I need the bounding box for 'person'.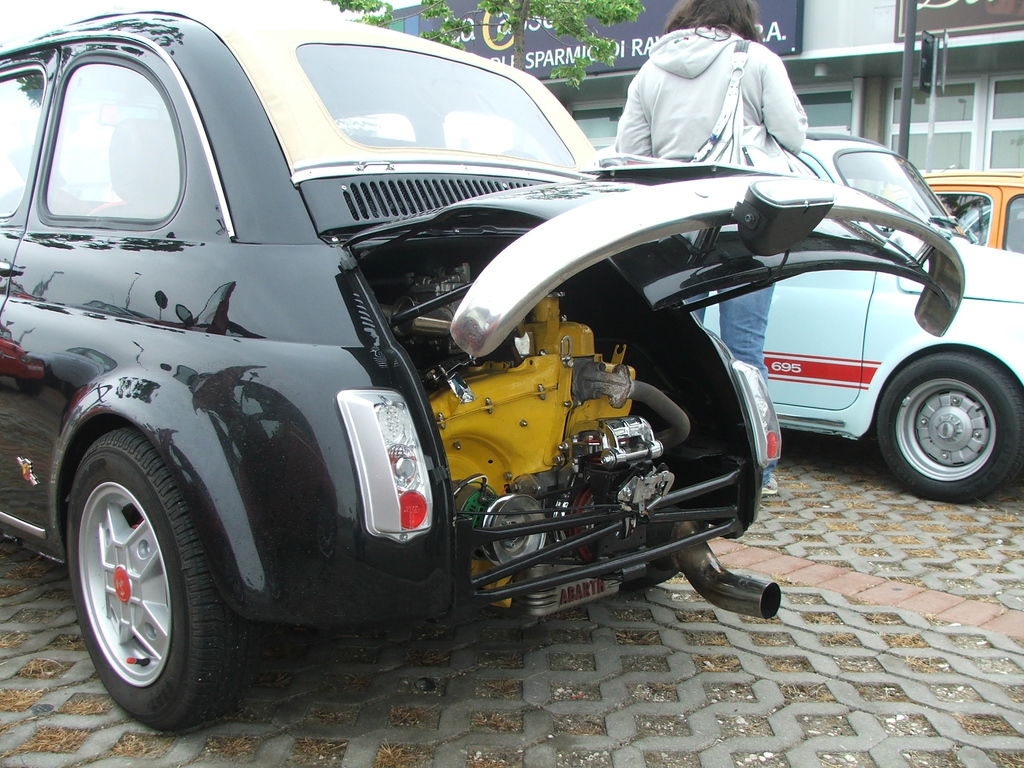
Here it is: crop(611, 0, 808, 488).
